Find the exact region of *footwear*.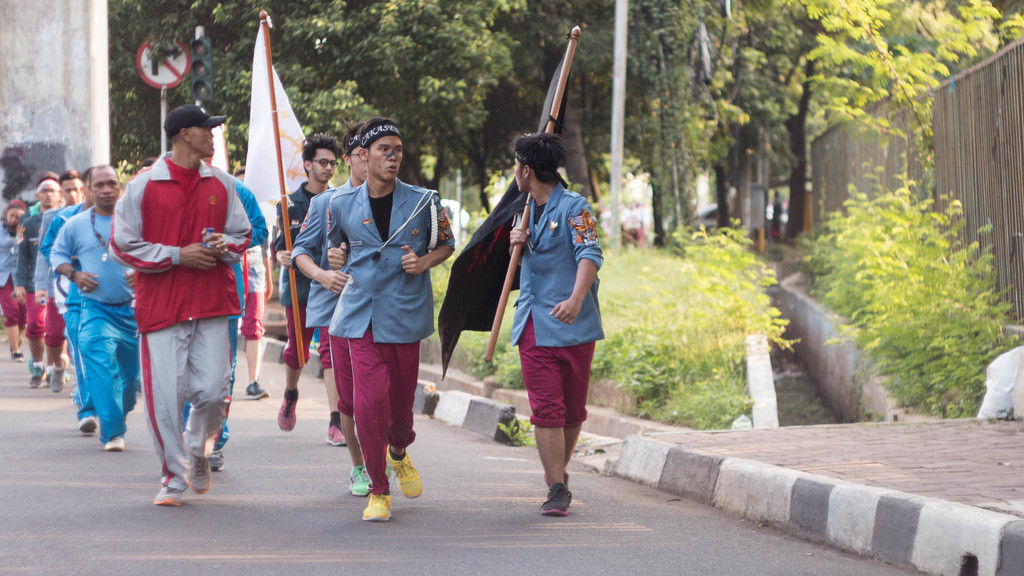
Exact region: {"left": 155, "top": 488, "right": 193, "bottom": 509}.
